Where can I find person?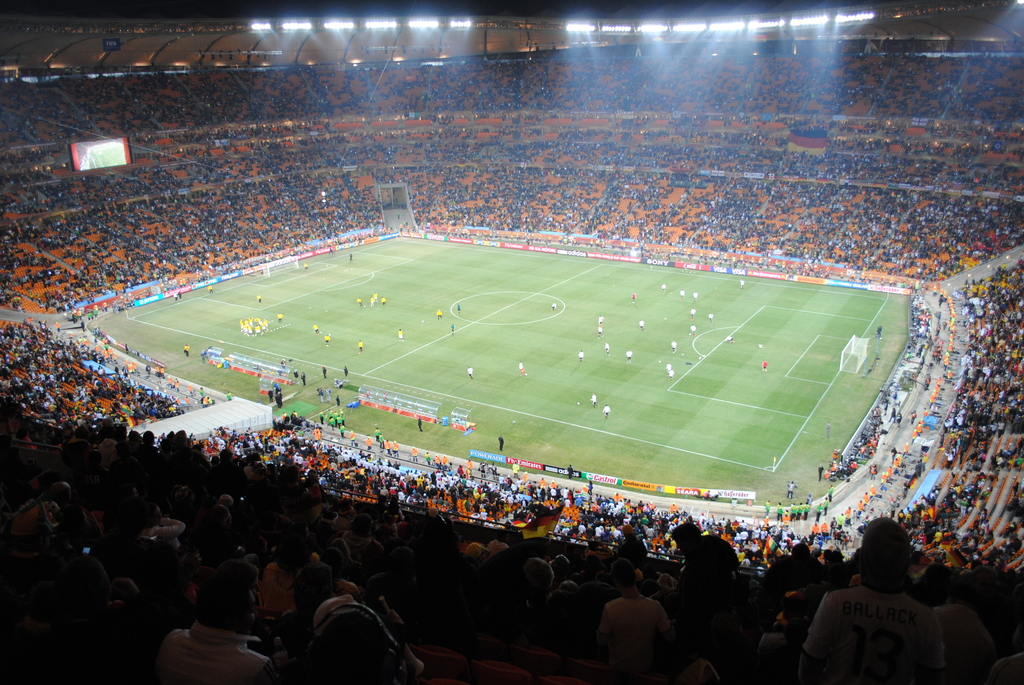
You can find it at BBox(671, 341, 676, 351).
